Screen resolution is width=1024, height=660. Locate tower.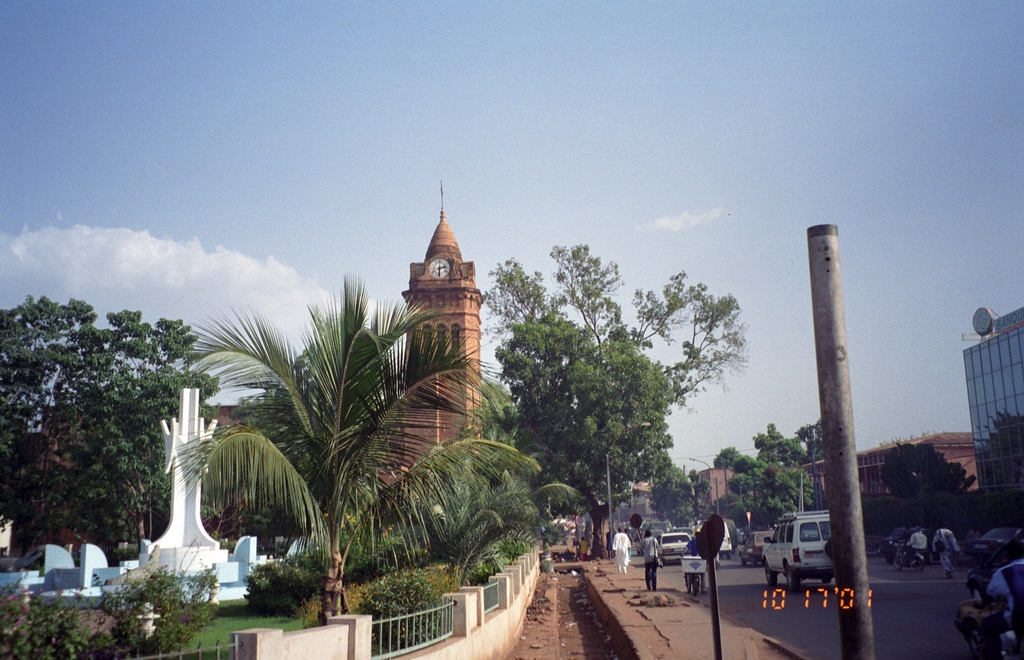
region(385, 180, 489, 382).
